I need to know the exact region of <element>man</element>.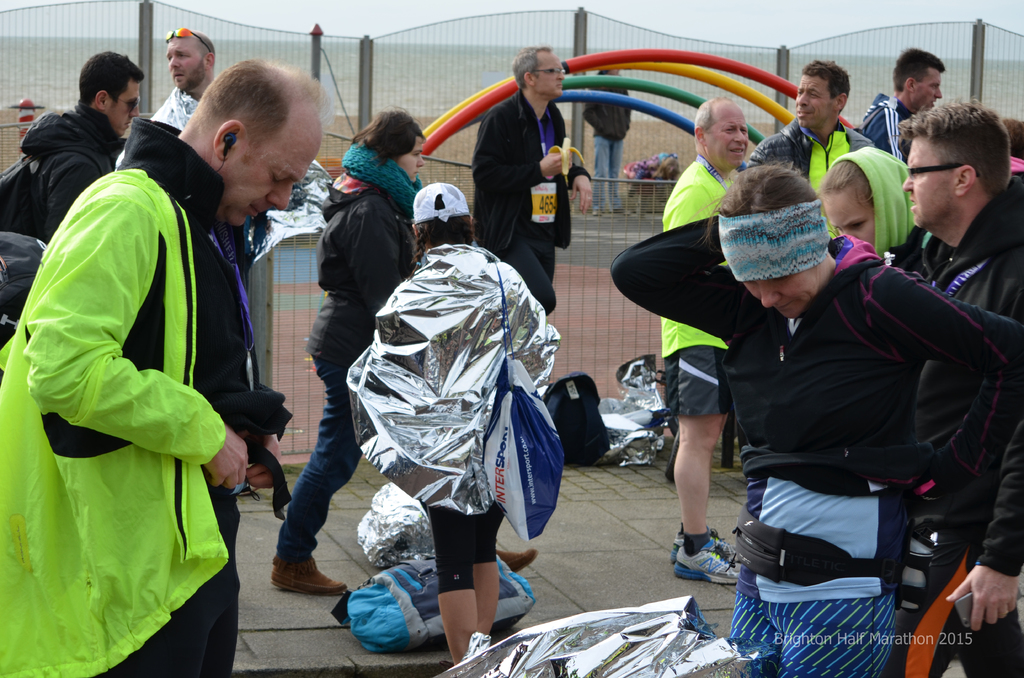
Region: (0,54,327,672).
